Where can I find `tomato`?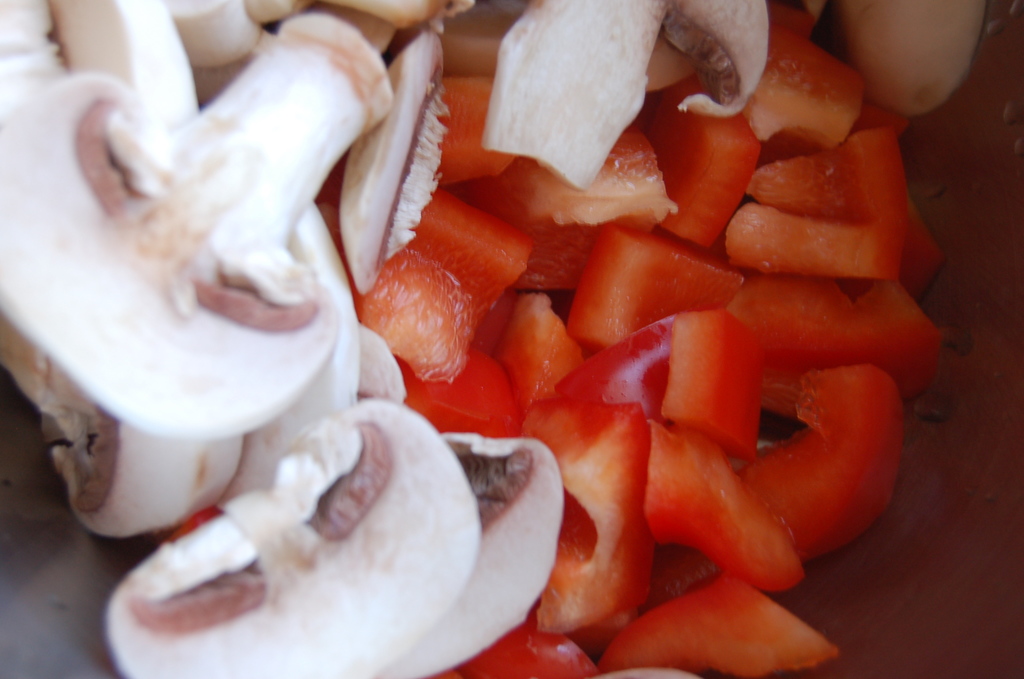
You can find it at 497, 286, 582, 397.
